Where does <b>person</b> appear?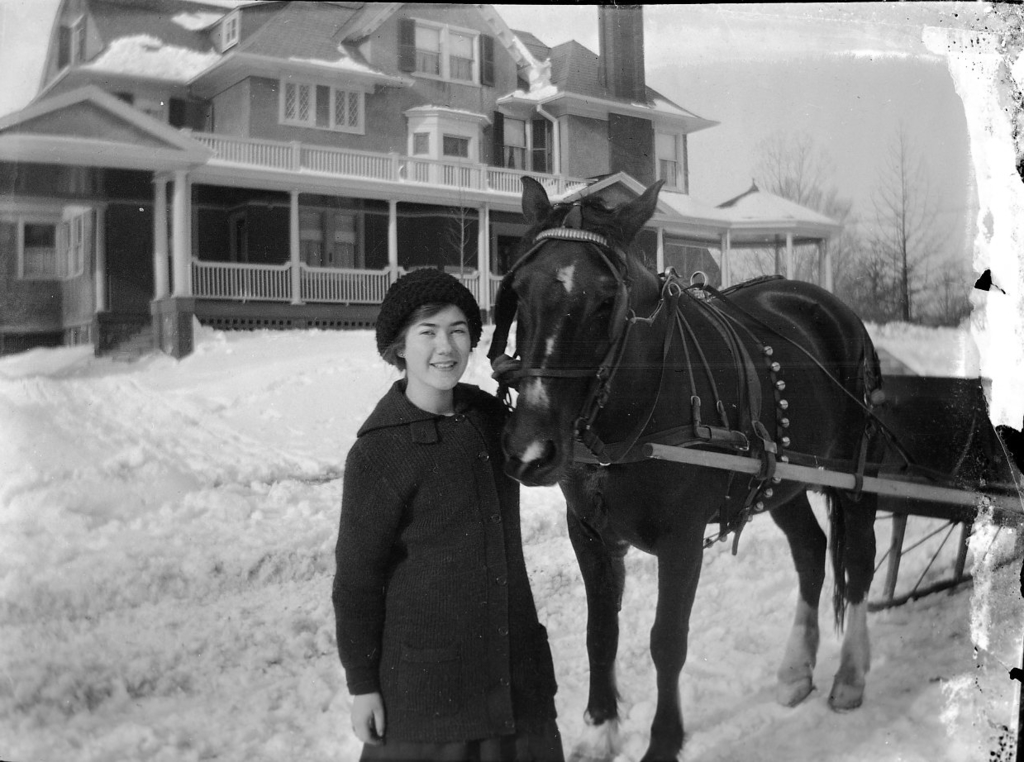
Appears at {"left": 341, "top": 242, "right": 567, "bottom": 761}.
